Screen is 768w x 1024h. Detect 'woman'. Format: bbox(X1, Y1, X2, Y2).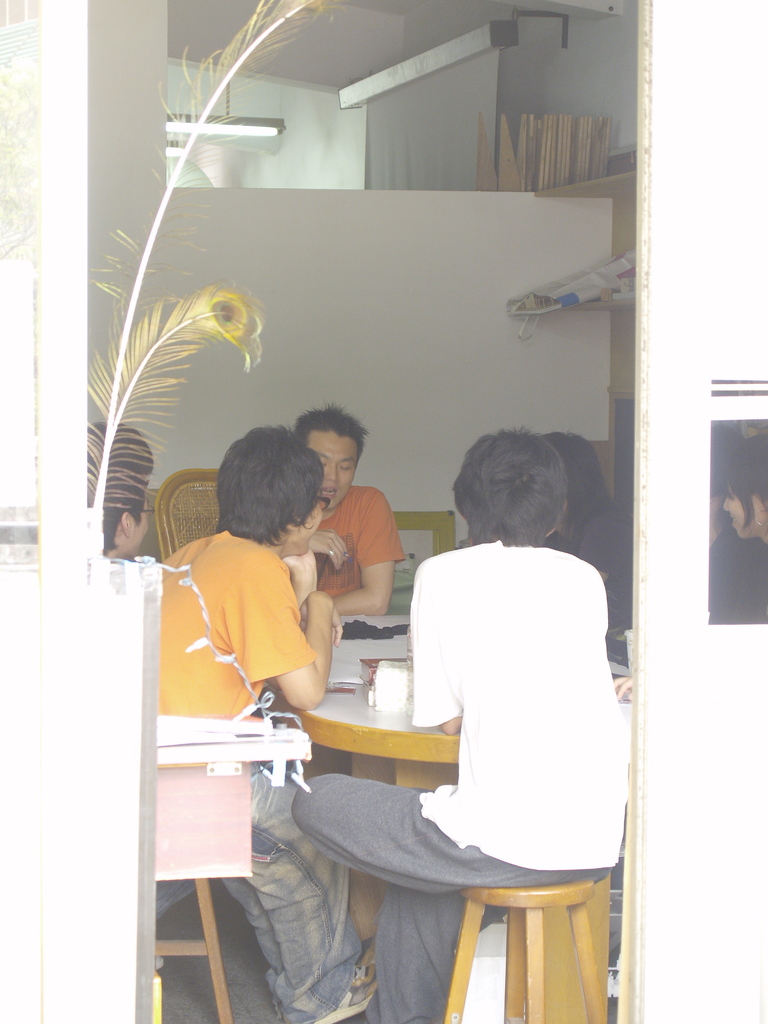
bbox(721, 433, 767, 549).
